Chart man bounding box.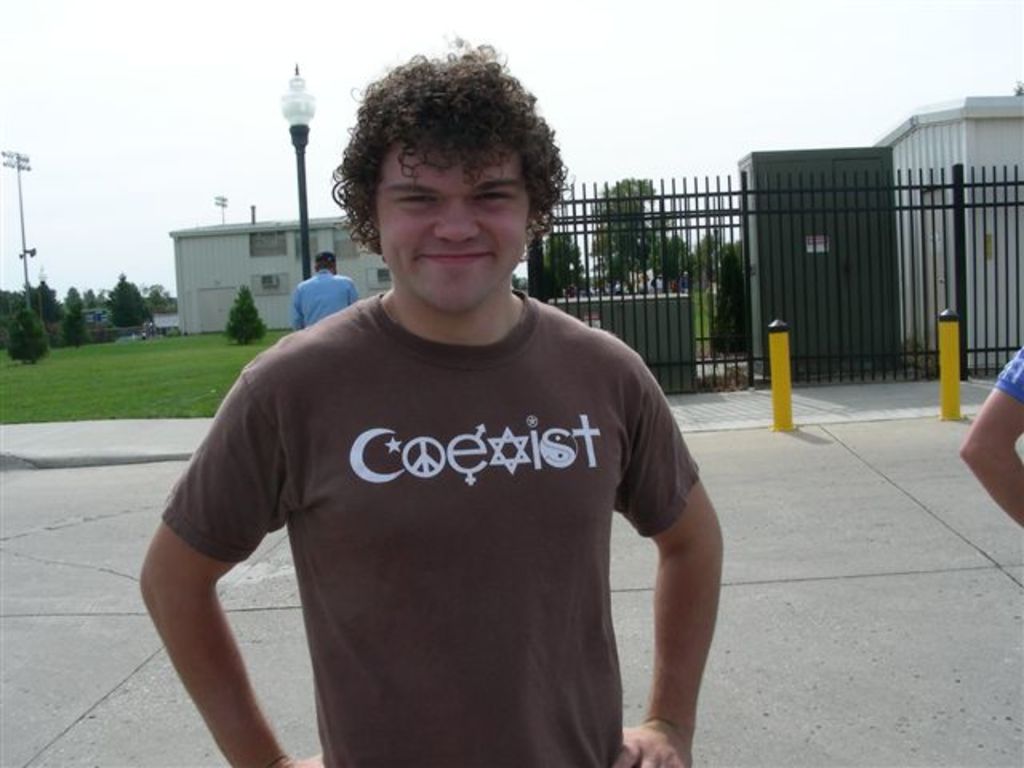
Charted: detection(294, 253, 365, 326).
